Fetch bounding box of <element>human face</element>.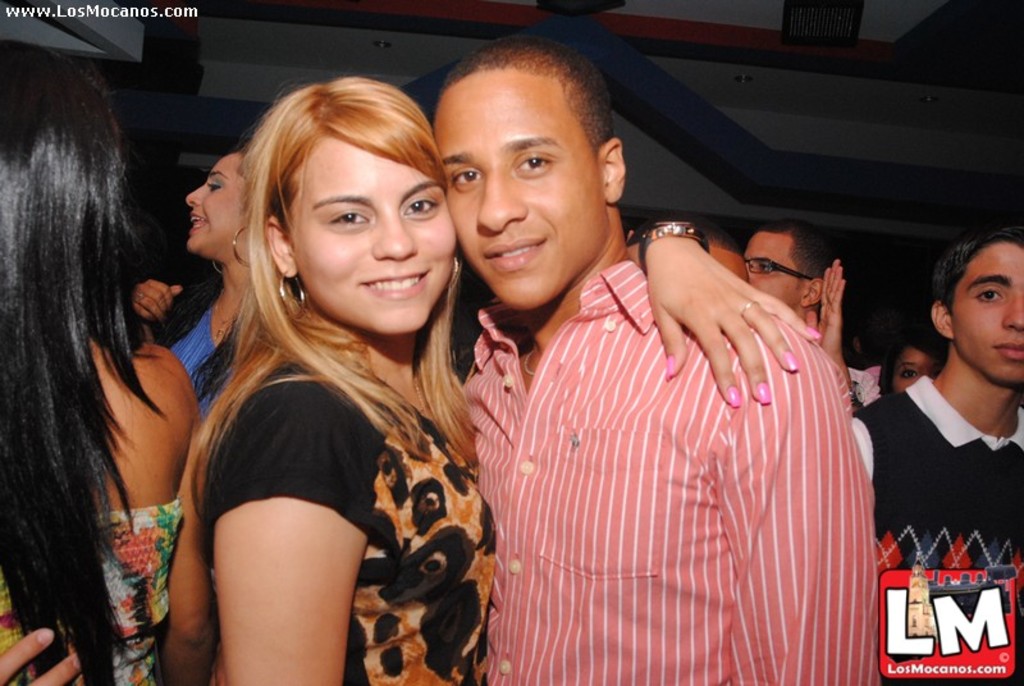
Bbox: <box>744,232,808,310</box>.
